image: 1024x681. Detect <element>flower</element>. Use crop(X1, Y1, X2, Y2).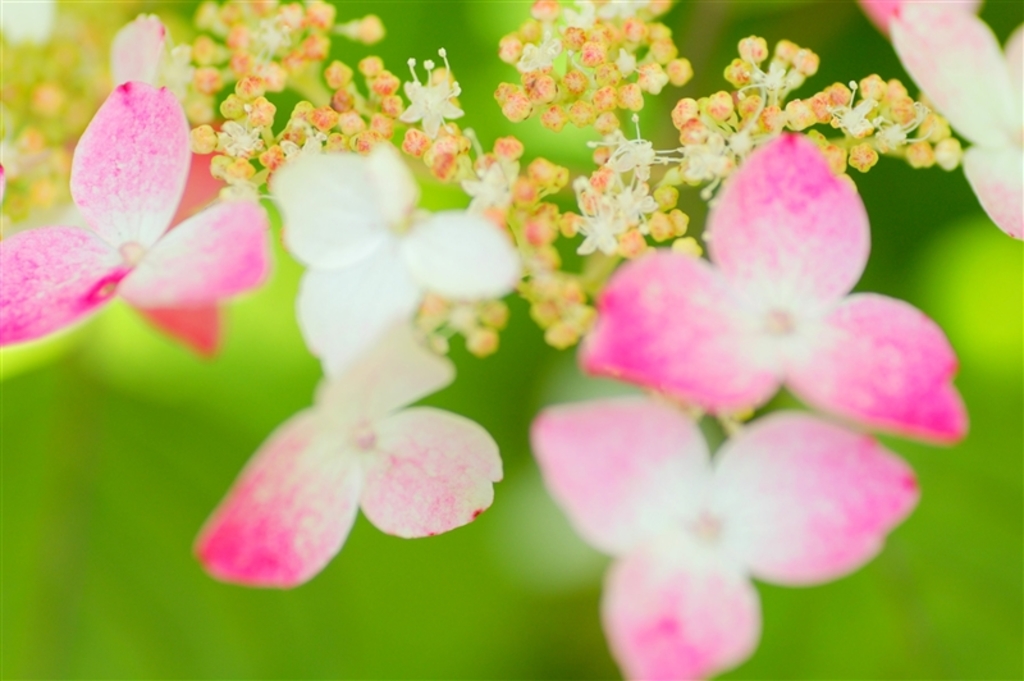
crop(593, 125, 960, 439).
